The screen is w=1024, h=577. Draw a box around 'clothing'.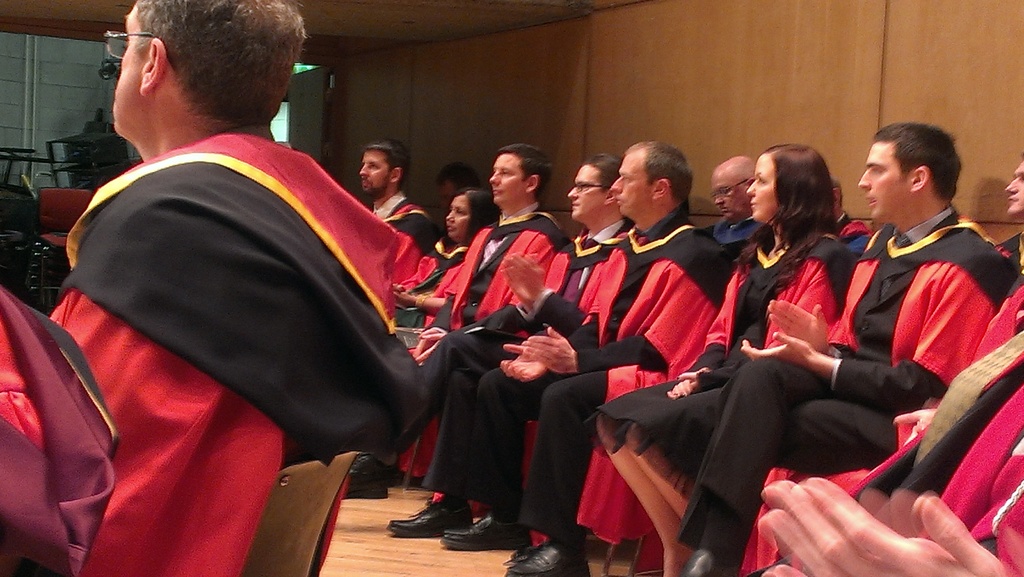
591/229/857/505.
